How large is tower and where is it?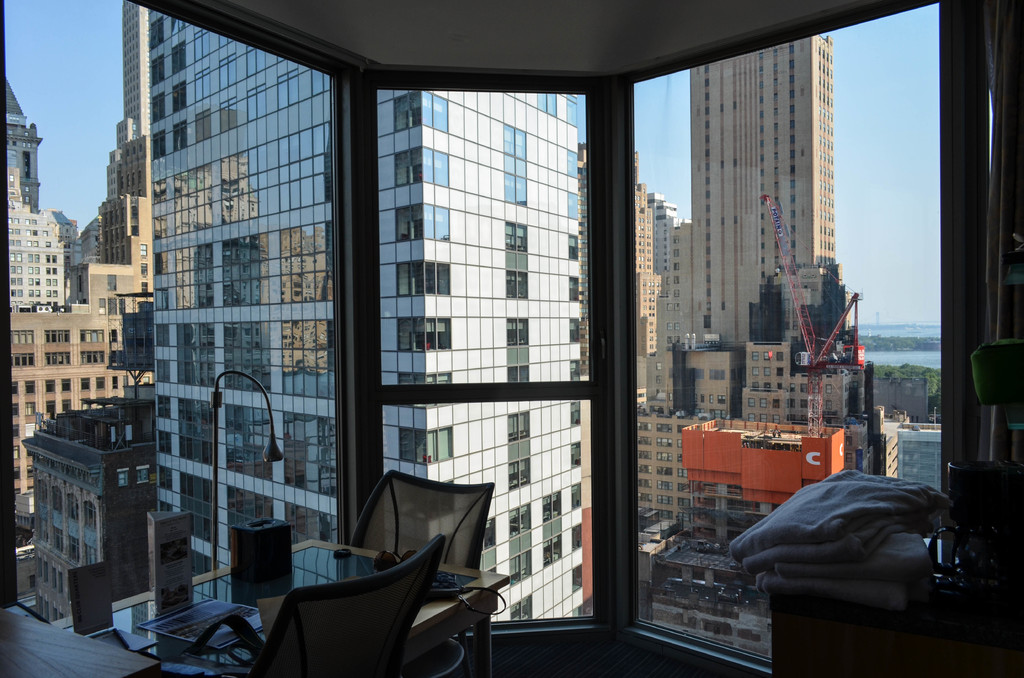
Bounding box: [10,77,63,307].
